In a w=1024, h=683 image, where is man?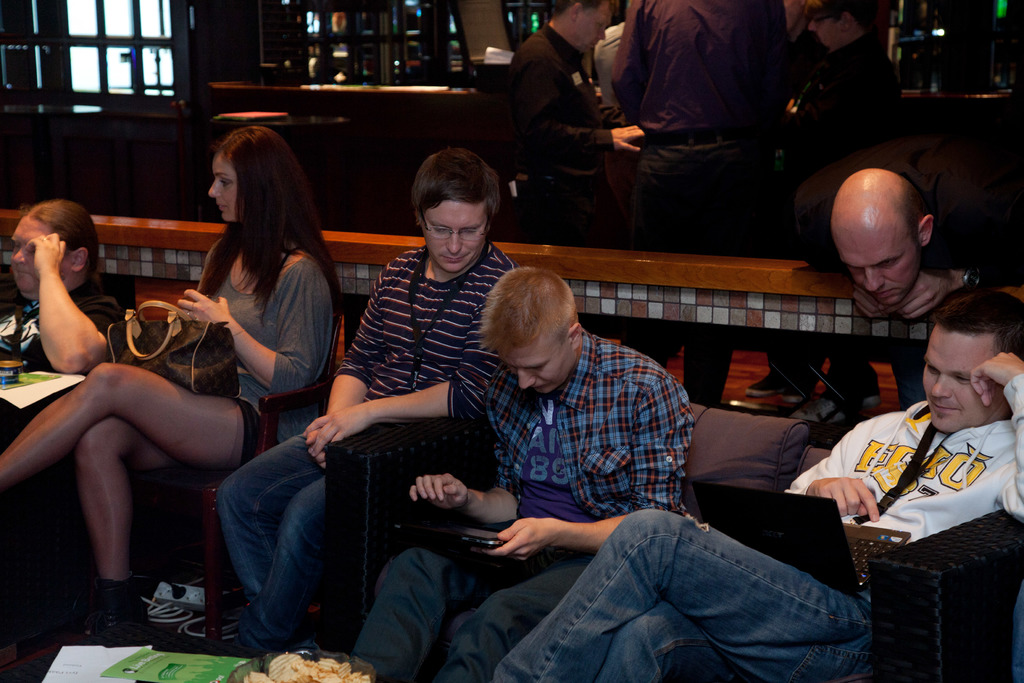
[left=350, top=267, right=698, bottom=682].
